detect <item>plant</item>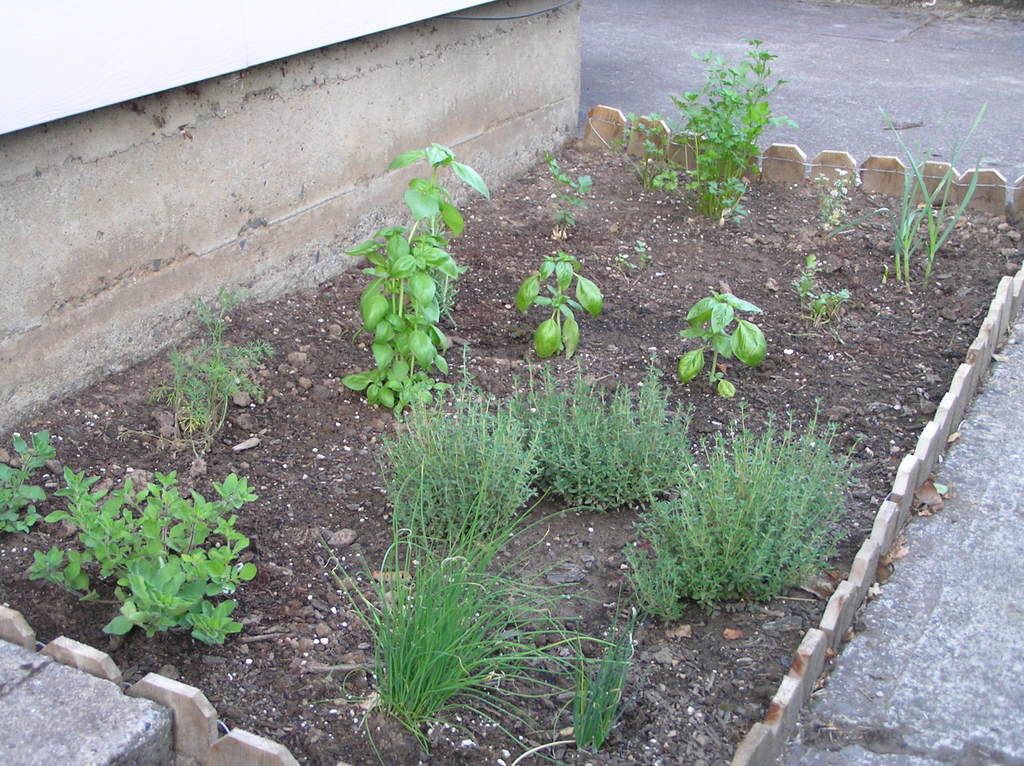
Rect(824, 106, 994, 287)
